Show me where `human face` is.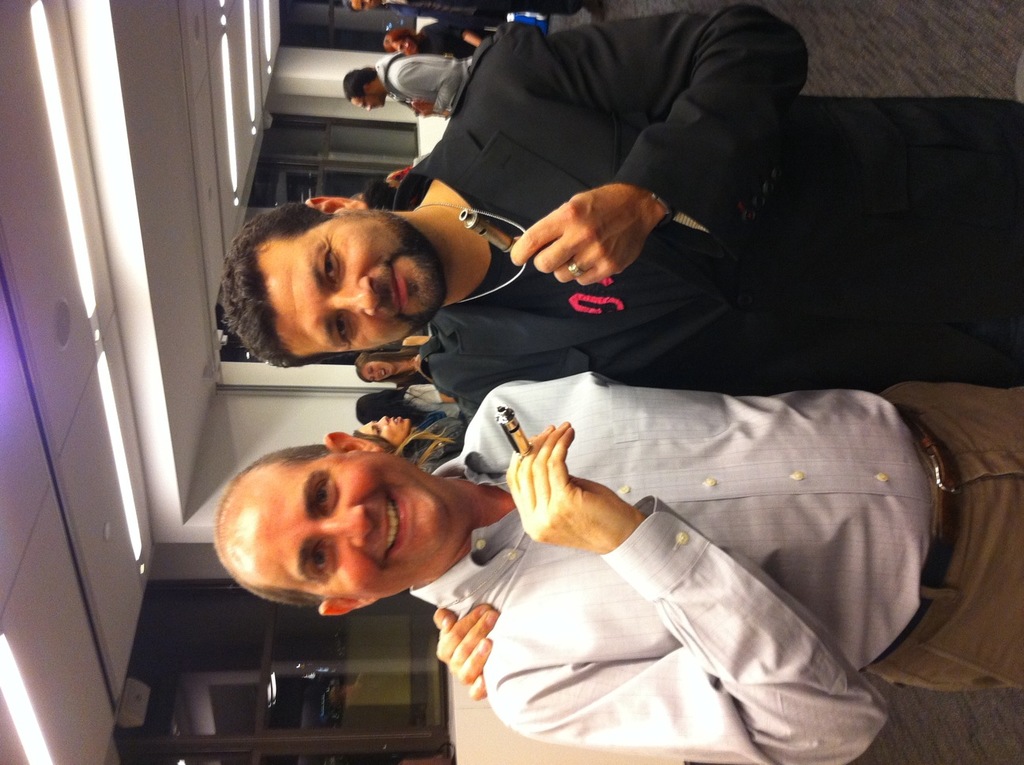
`human face` is at bbox(274, 217, 442, 346).
